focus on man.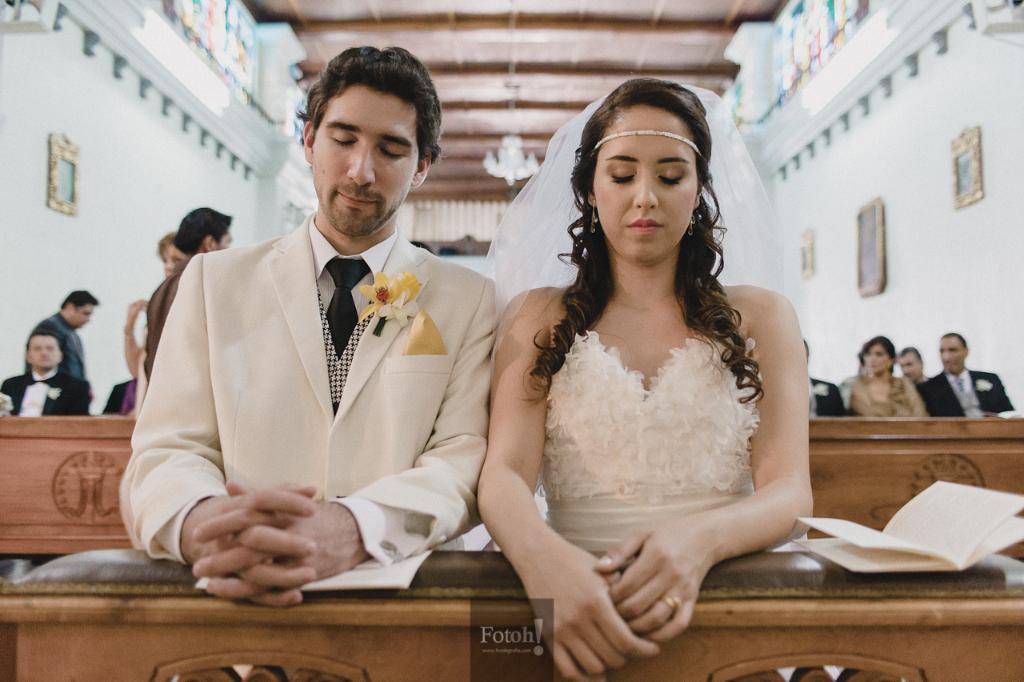
Focused at x1=915 y1=334 x2=1016 y2=419.
